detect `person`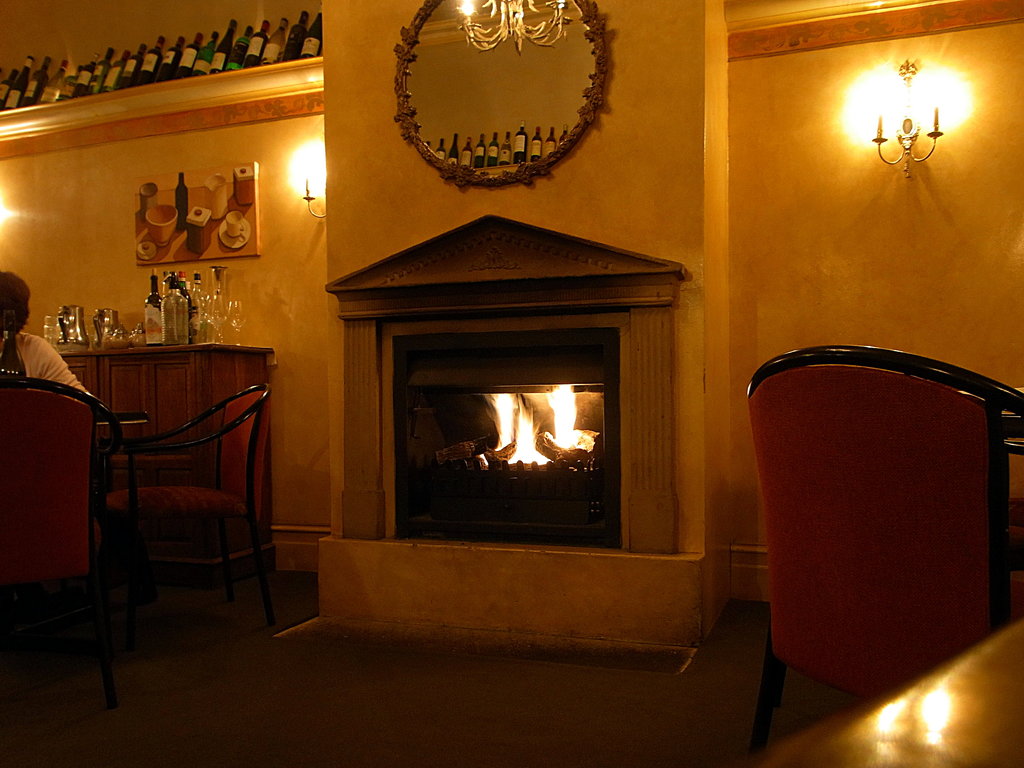
locate(0, 268, 88, 396)
